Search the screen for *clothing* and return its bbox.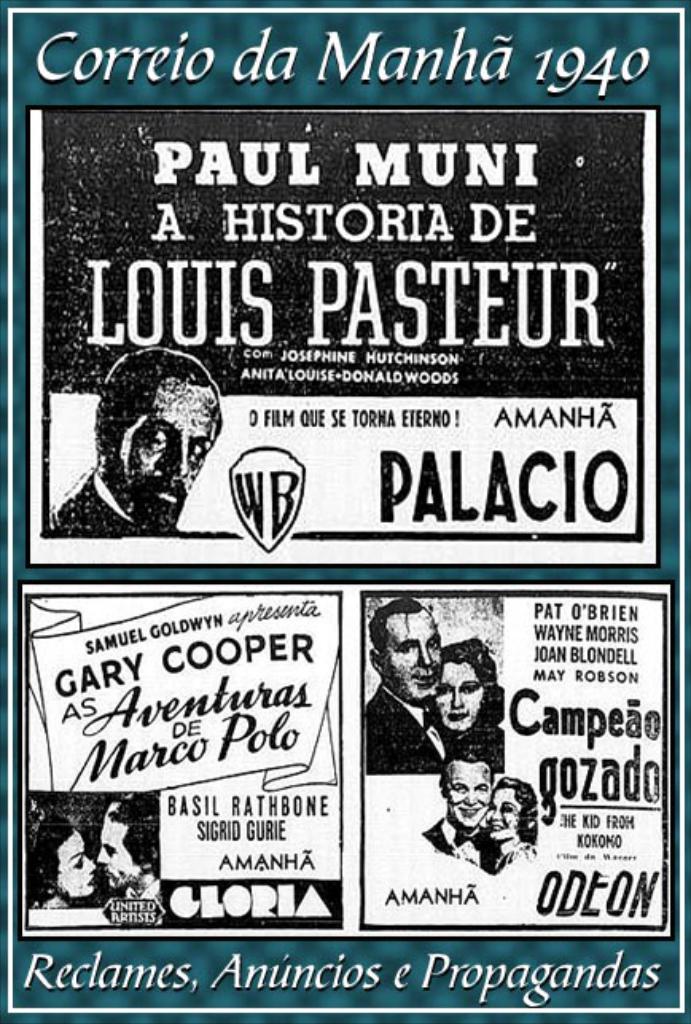
Found: <bbox>363, 675, 462, 776</bbox>.
